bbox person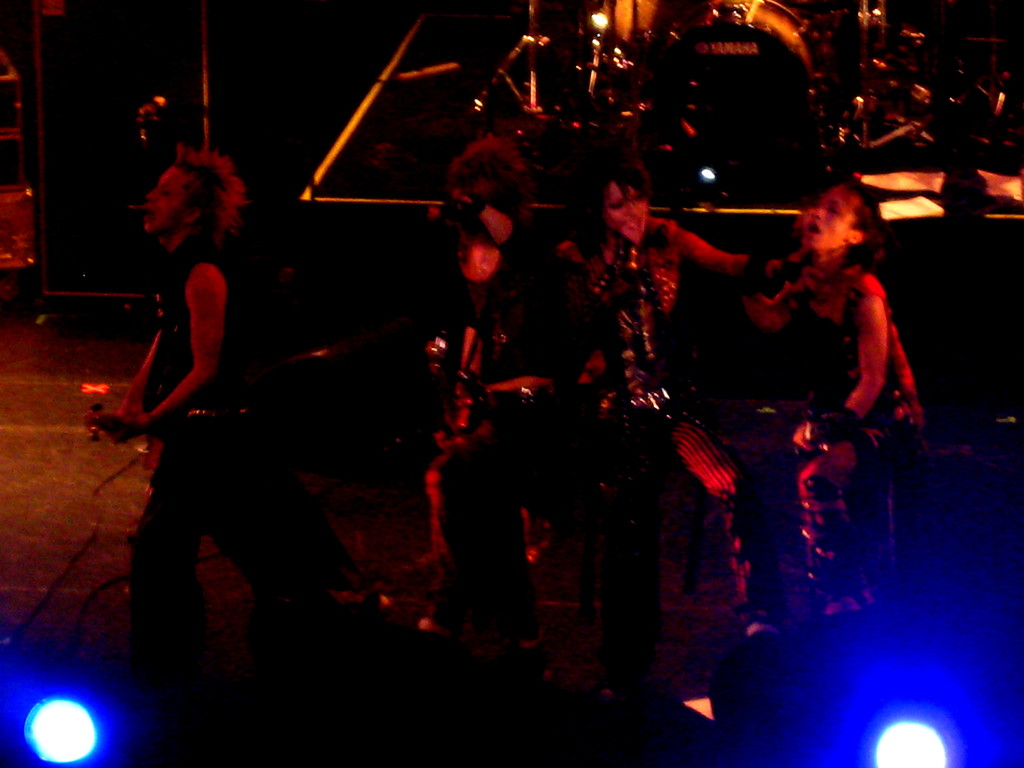
451:147:746:639
